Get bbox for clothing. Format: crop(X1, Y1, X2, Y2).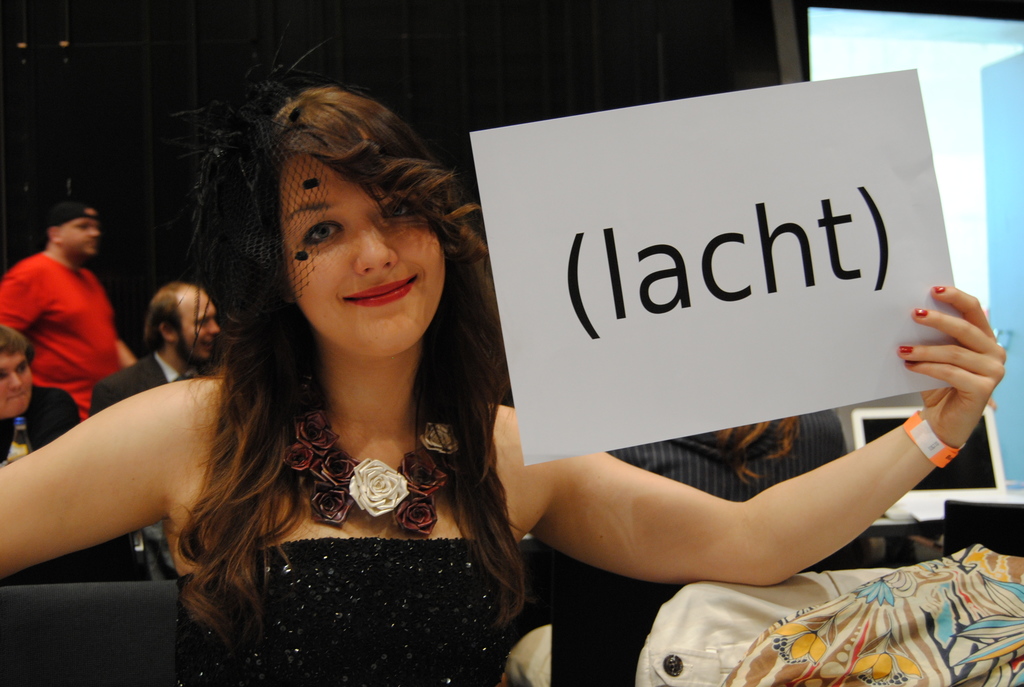
crop(156, 524, 524, 686).
